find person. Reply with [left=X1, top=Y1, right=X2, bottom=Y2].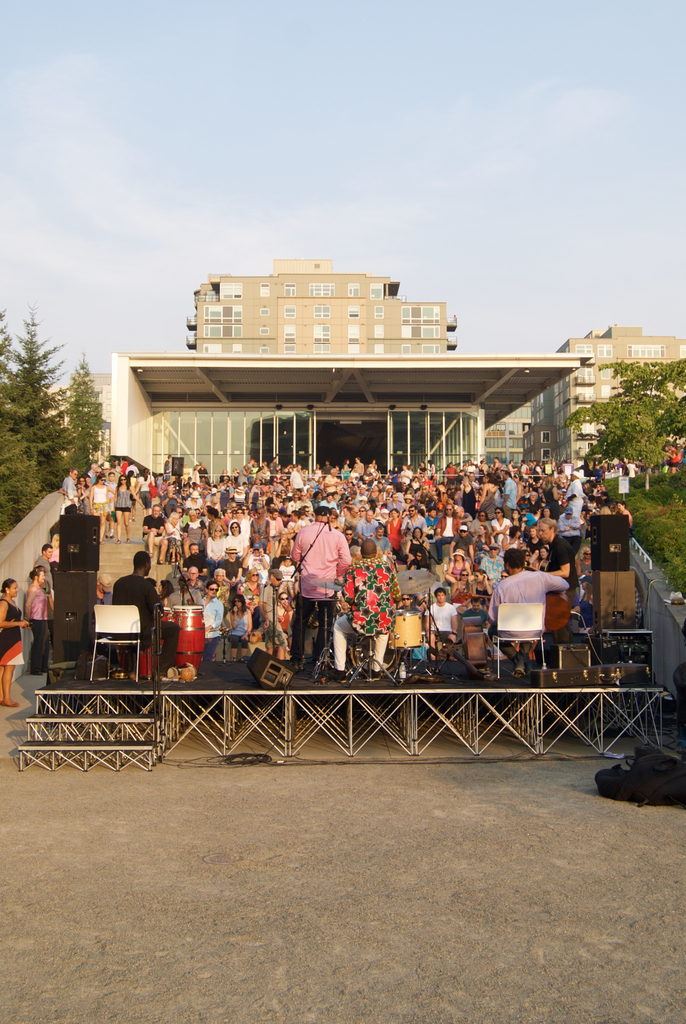
[left=285, top=497, right=352, bottom=679].
